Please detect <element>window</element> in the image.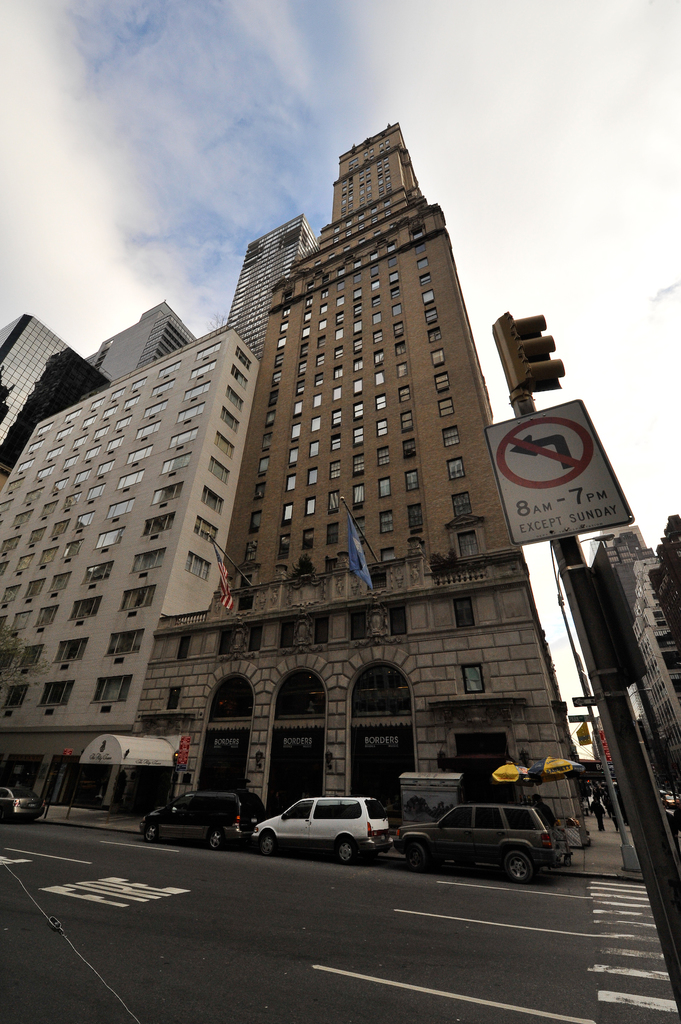
box=[264, 412, 276, 428].
